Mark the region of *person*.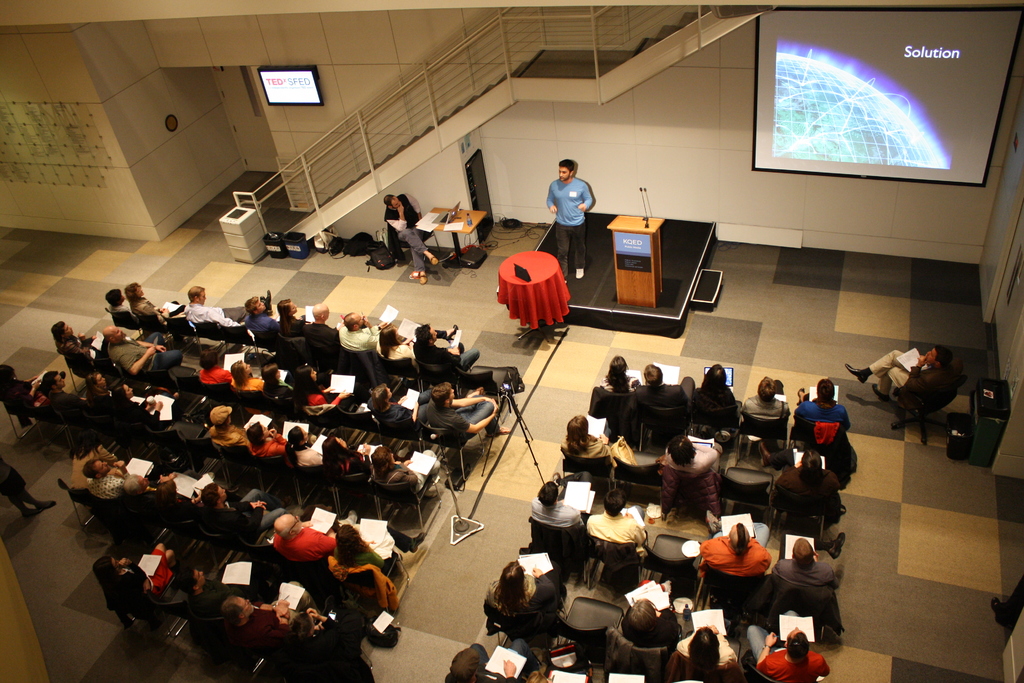
Region: 754/607/831/682.
